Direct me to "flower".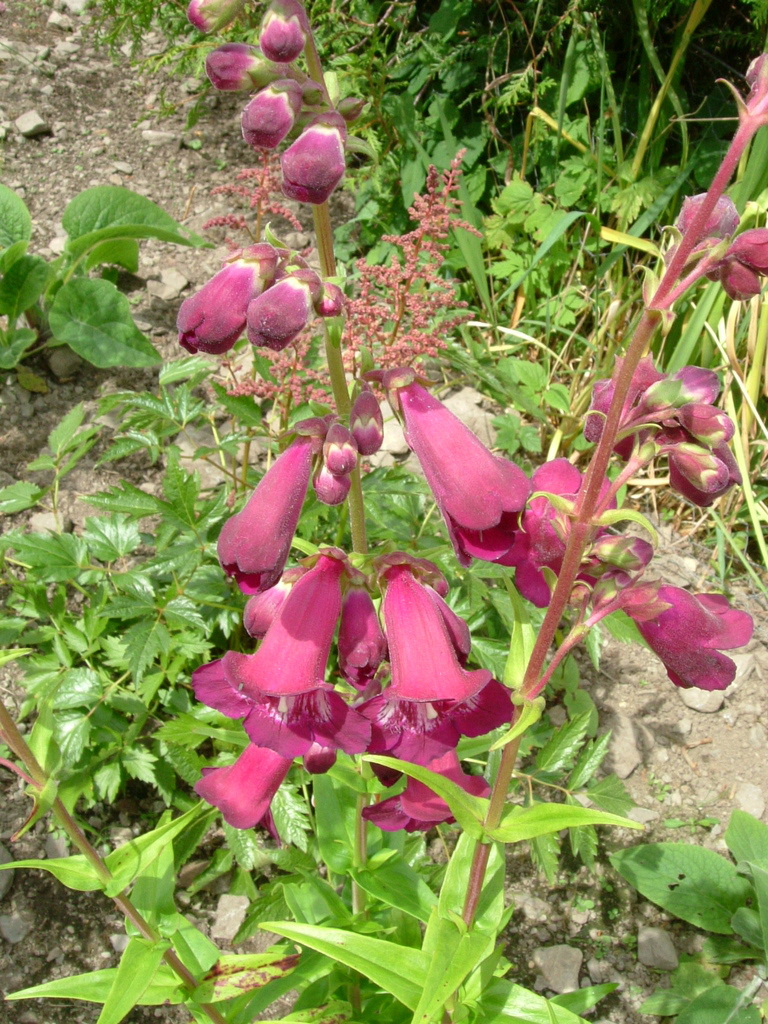
Direction: {"left": 284, "top": 120, "right": 346, "bottom": 204}.
